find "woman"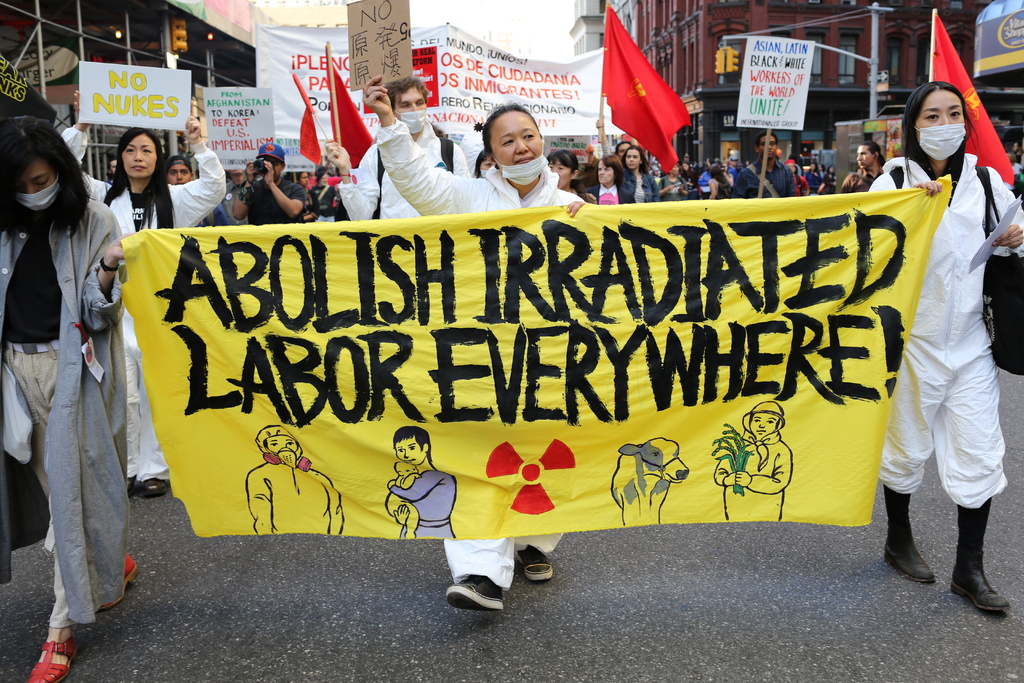
657, 160, 687, 206
